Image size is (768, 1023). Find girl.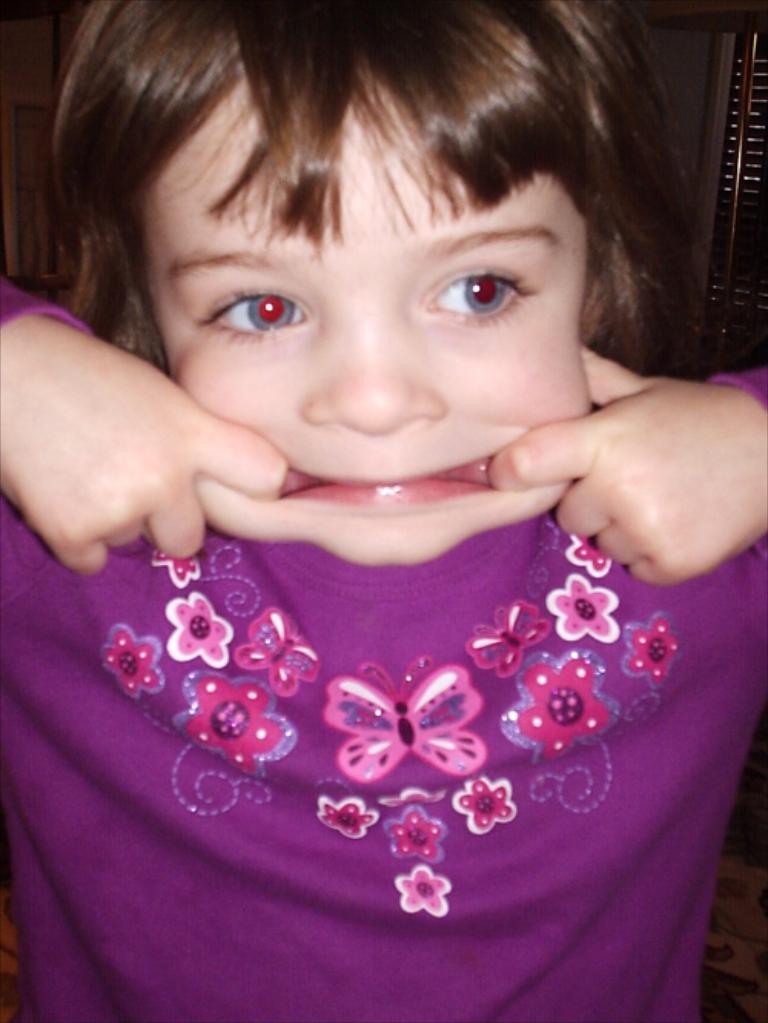
[0, 0, 766, 1021].
